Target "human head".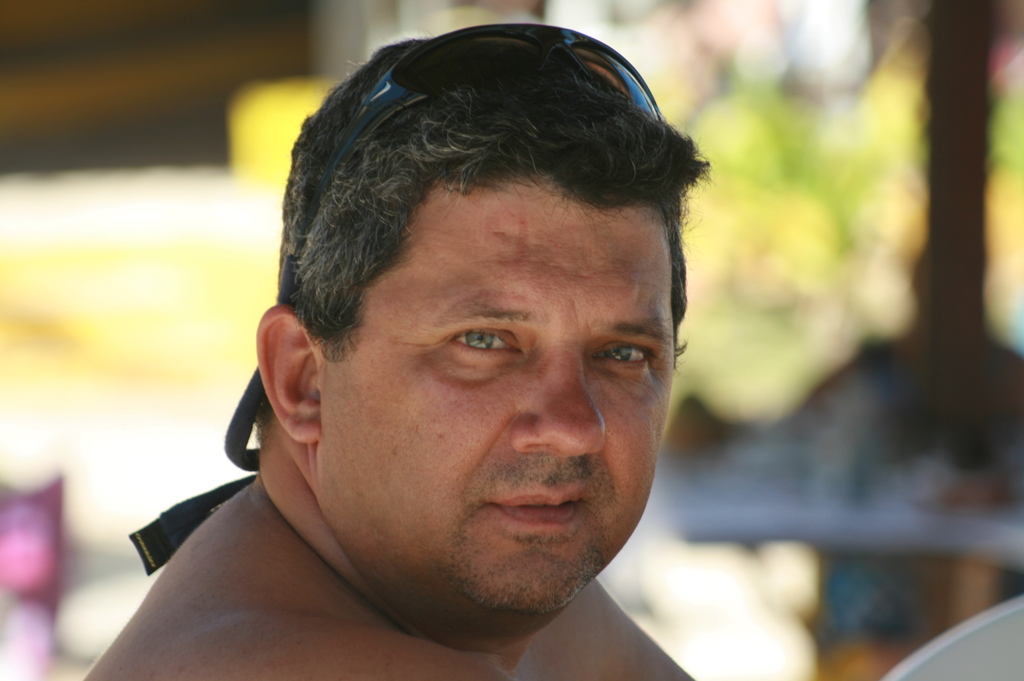
Target region: [320,46,697,454].
